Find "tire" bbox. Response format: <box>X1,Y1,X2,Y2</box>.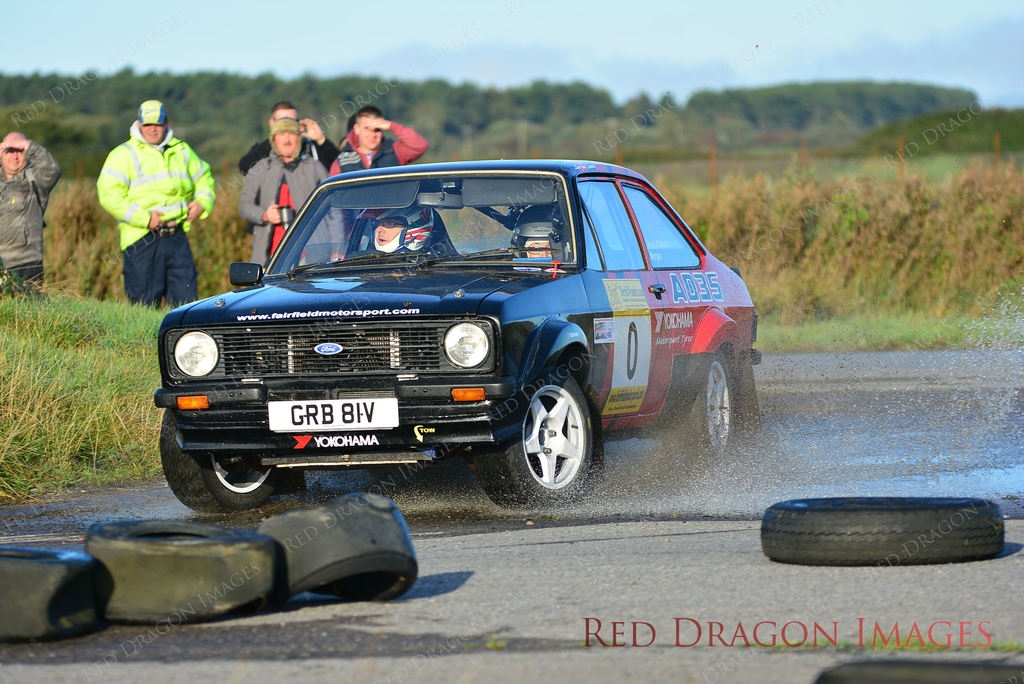
<box>678,350,744,470</box>.
